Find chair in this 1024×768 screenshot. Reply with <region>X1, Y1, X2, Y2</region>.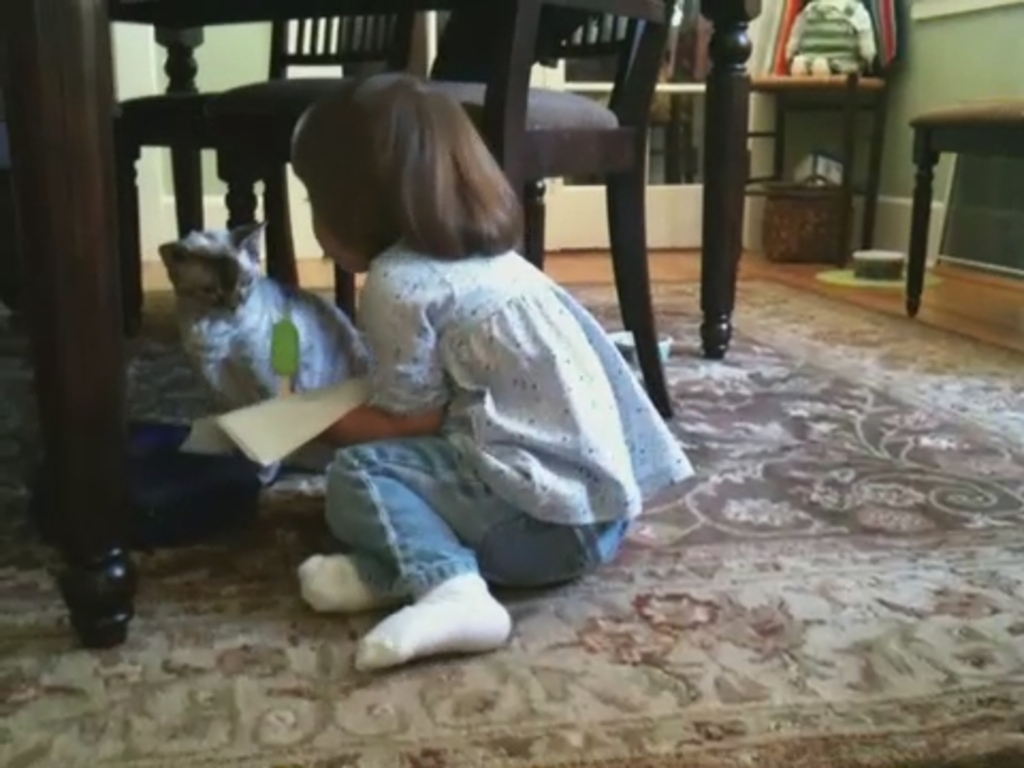
<region>738, 0, 890, 269</region>.
